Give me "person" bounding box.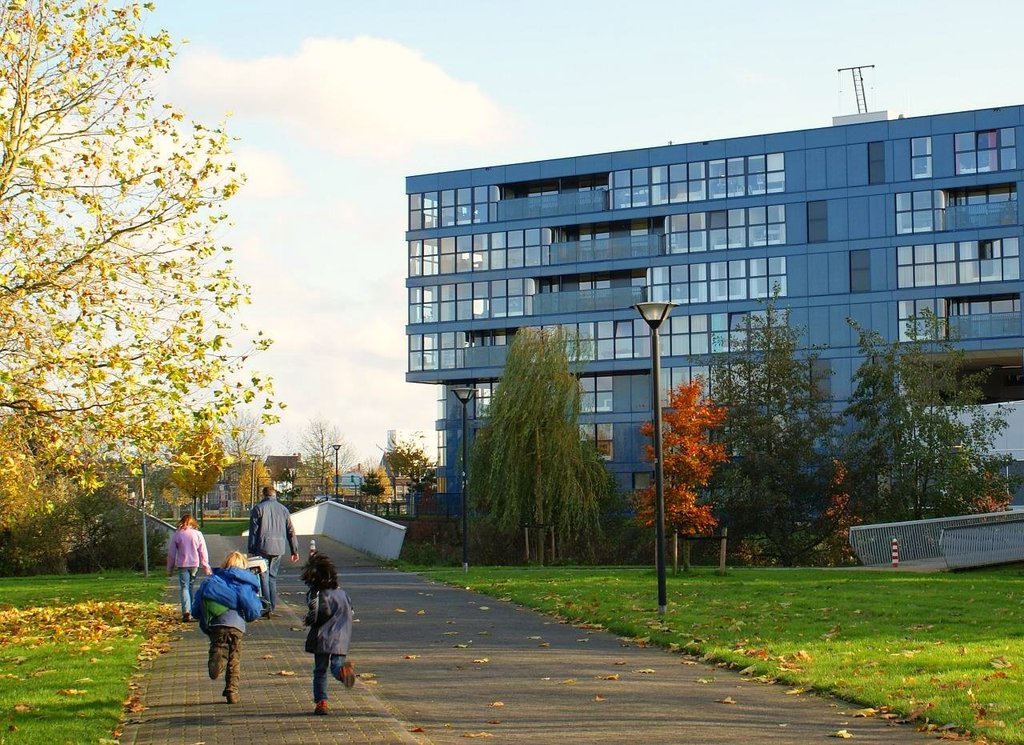
box(302, 558, 359, 713).
